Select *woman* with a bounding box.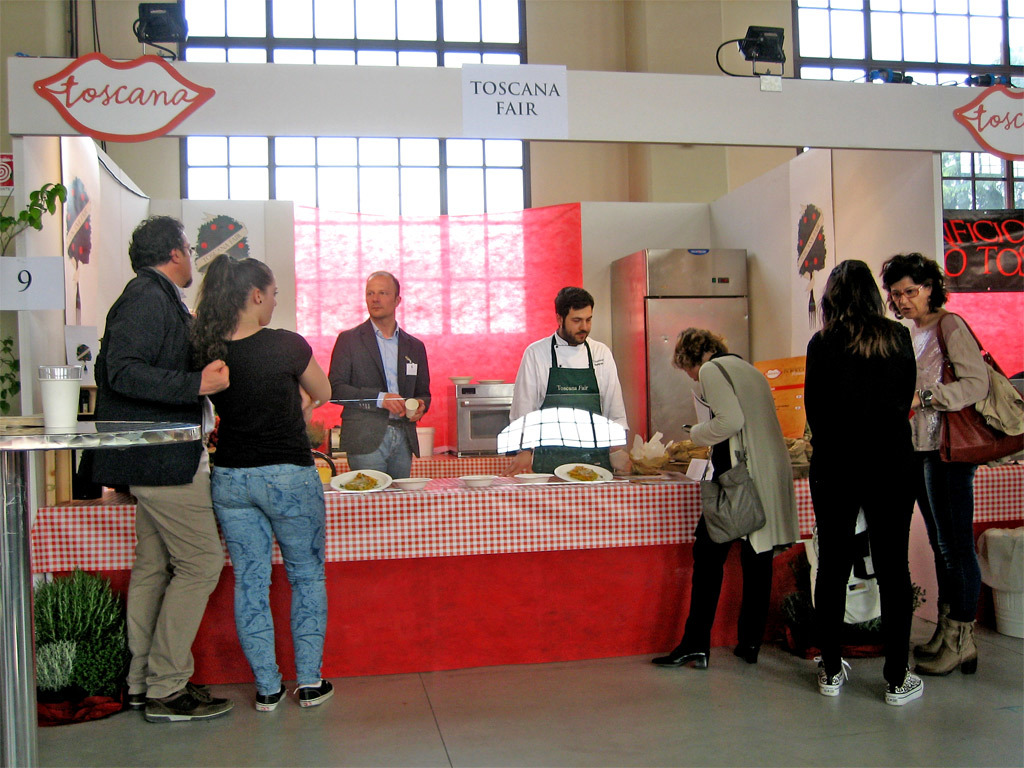
(left=878, top=243, right=992, bottom=680).
